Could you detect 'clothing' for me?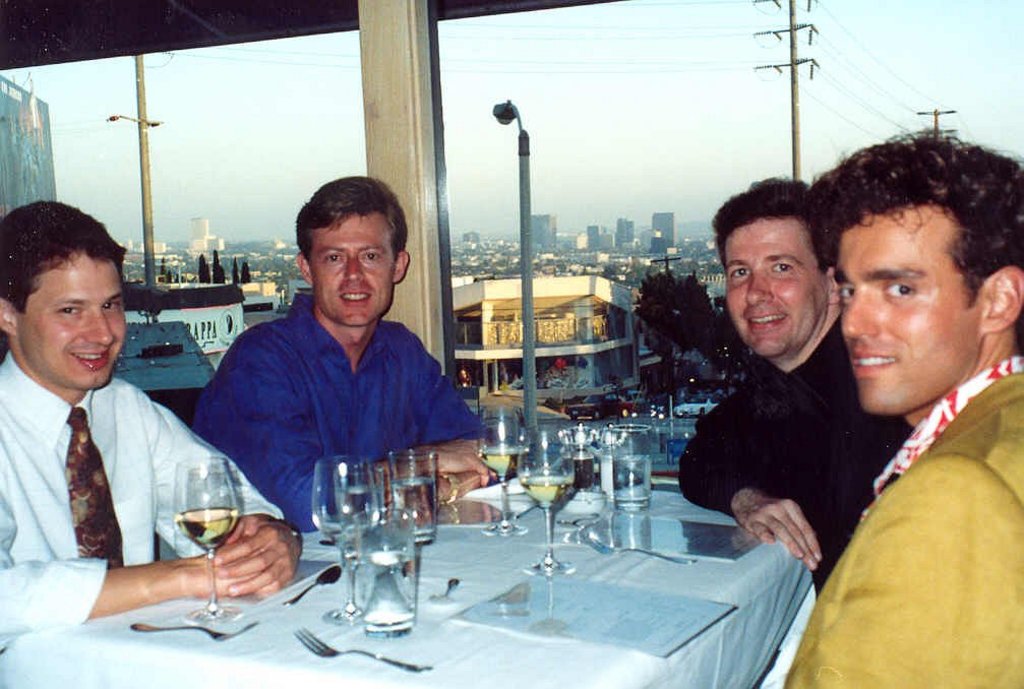
Detection result: box(190, 292, 482, 536).
